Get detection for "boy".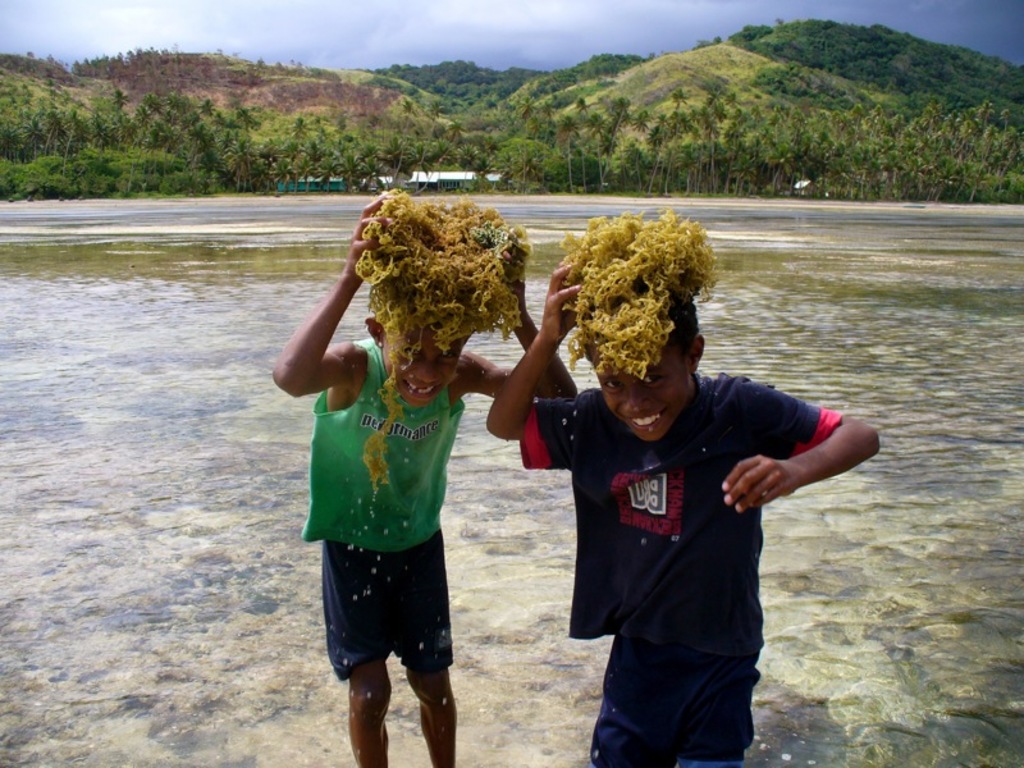
Detection: x1=513, y1=266, x2=845, y2=736.
